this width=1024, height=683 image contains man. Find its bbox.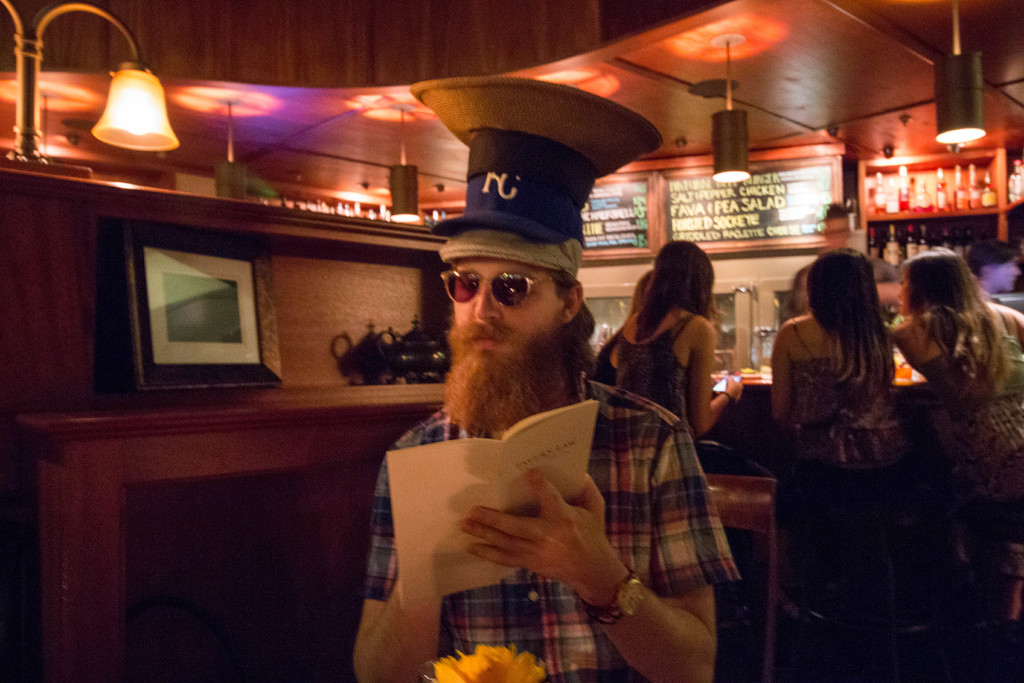
bbox=[334, 172, 682, 641].
